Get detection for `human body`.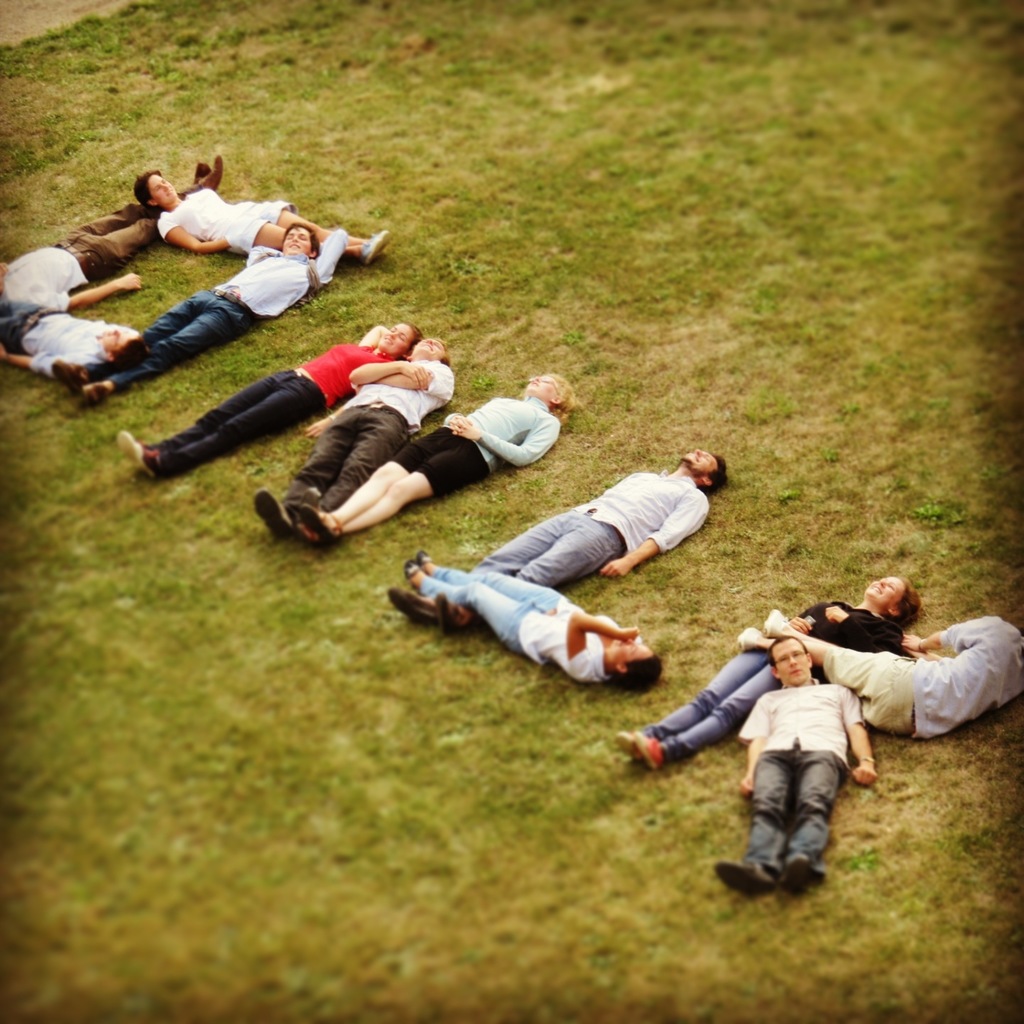
Detection: 117 324 423 482.
